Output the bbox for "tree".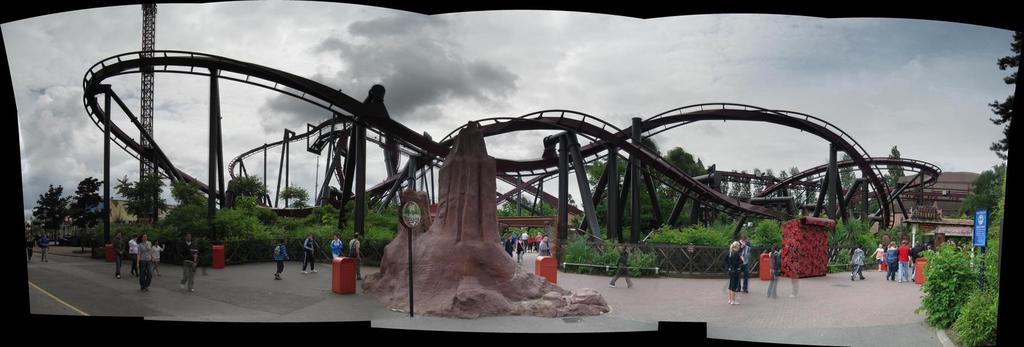
{"left": 926, "top": 163, "right": 1007, "bottom": 346}.
